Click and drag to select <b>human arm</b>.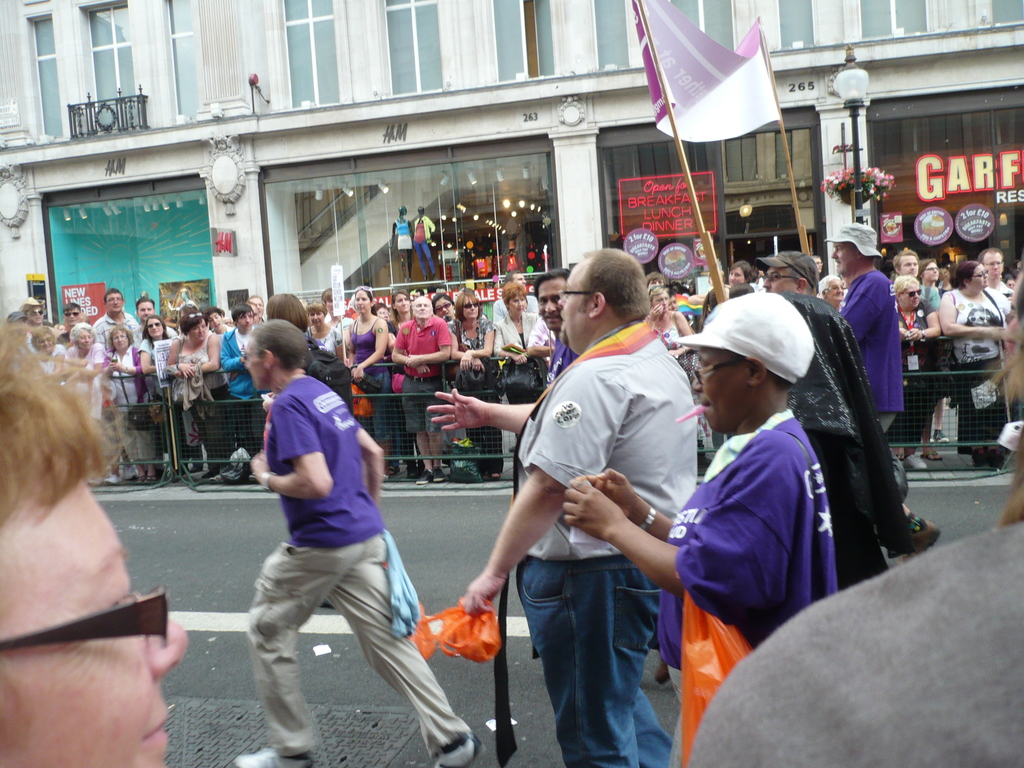
Selection: left=220, top=332, right=248, bottom=376.
